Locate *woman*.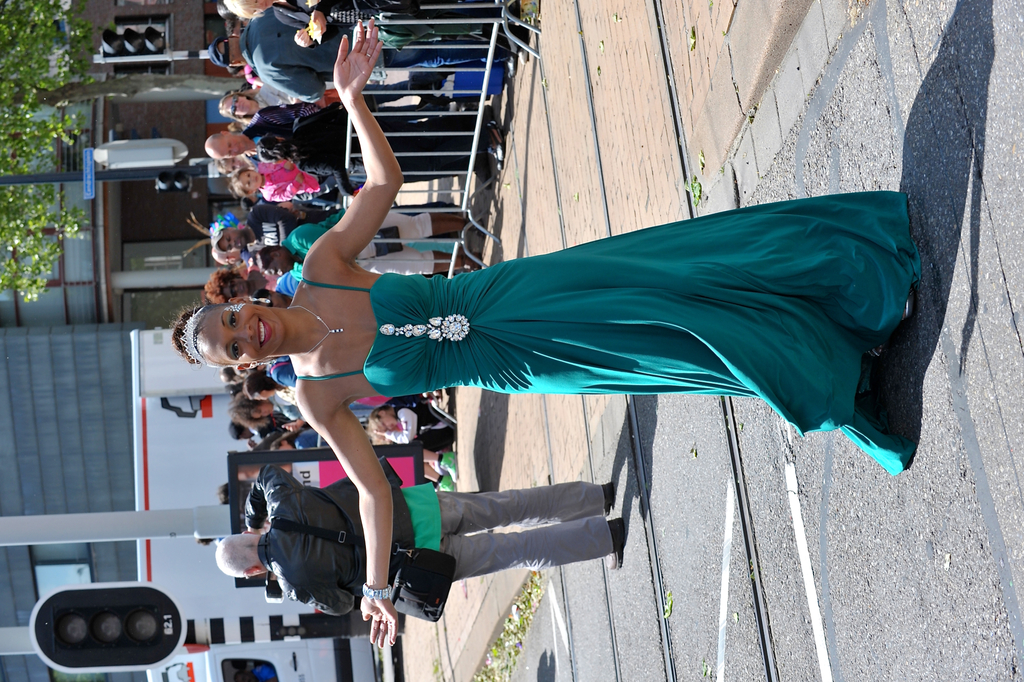
Bounding box: detection(202, 140, 905, 570).
